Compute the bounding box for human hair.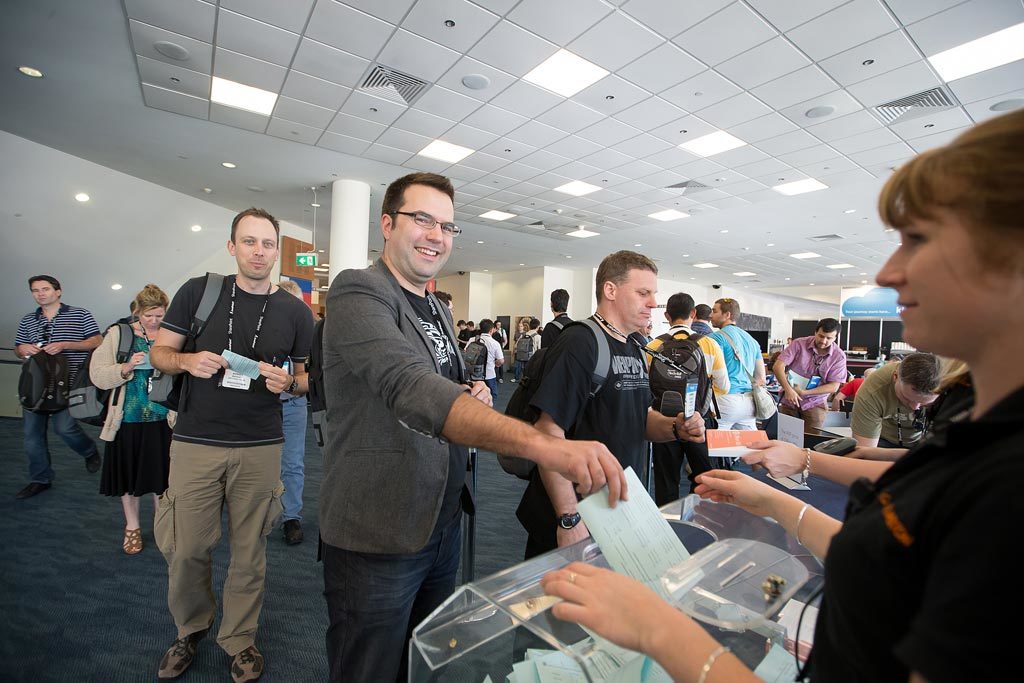
457, 320, 468, 325.
